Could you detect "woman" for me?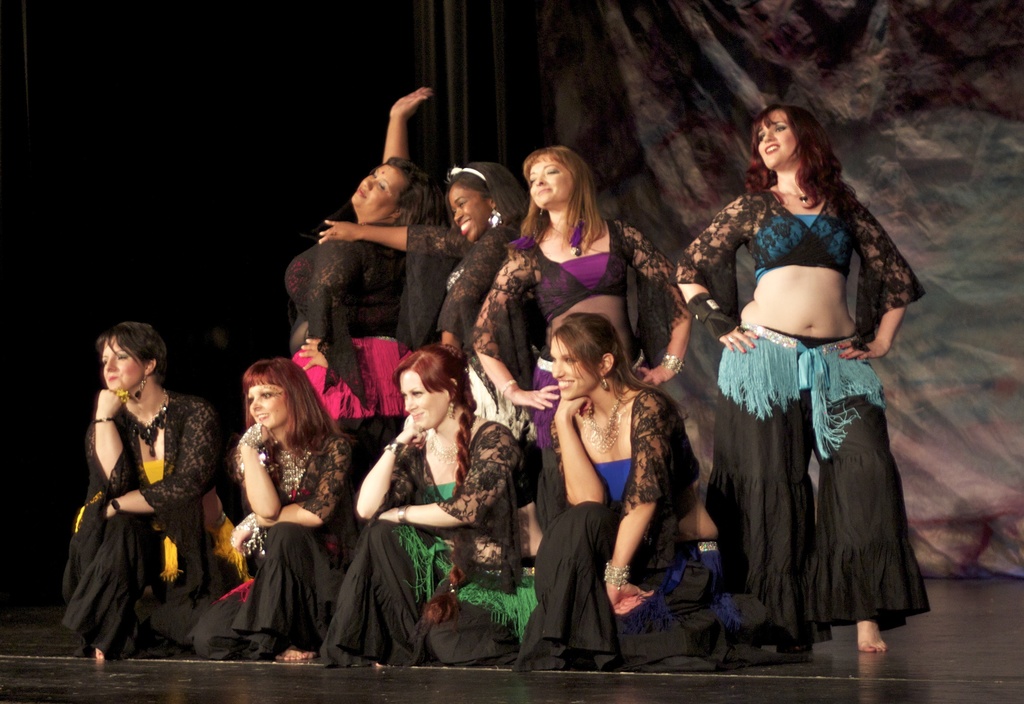
Detection result: 674:103:935:651.
